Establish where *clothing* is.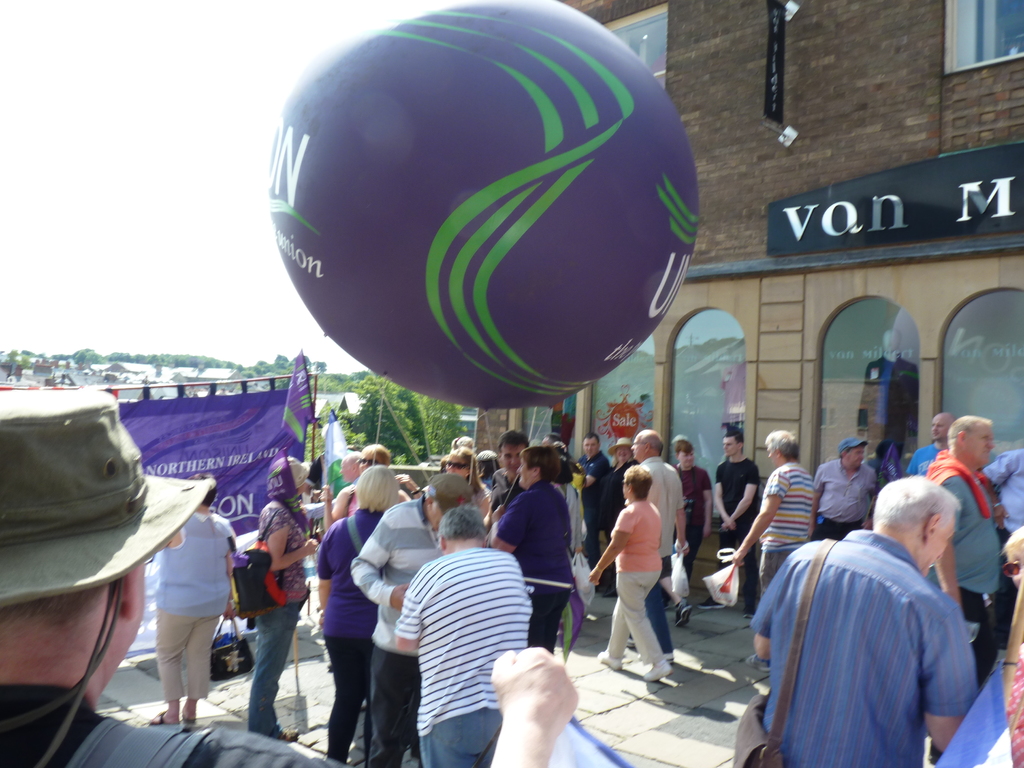
Established at [x1=493, y1=482, x2=577, y2=653].
